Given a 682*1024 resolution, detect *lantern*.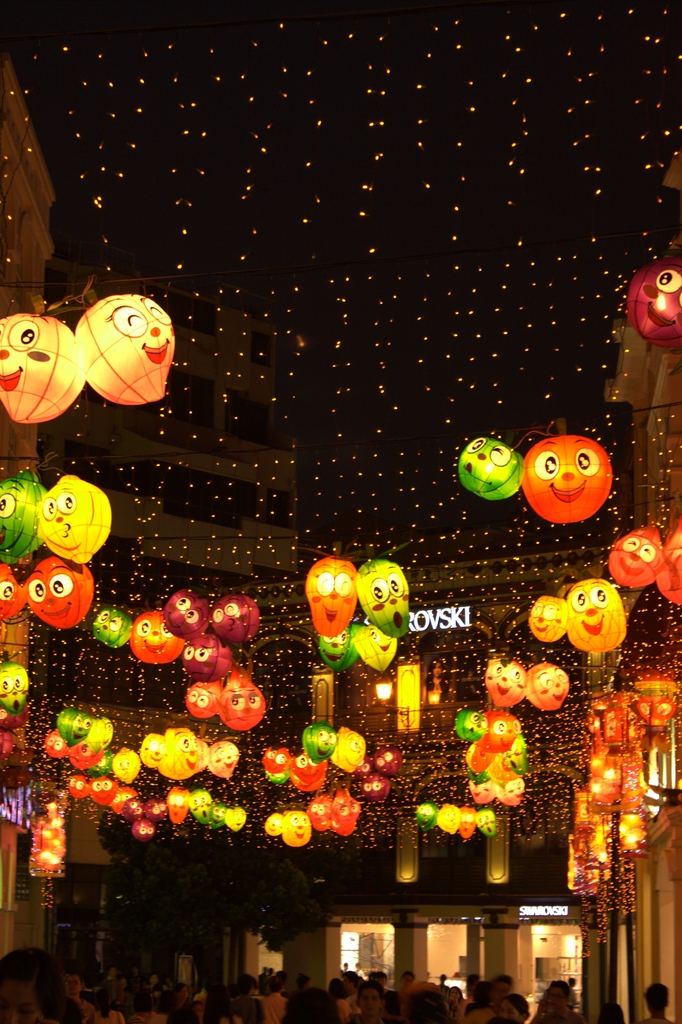
region(318, 619, 360, 675).
